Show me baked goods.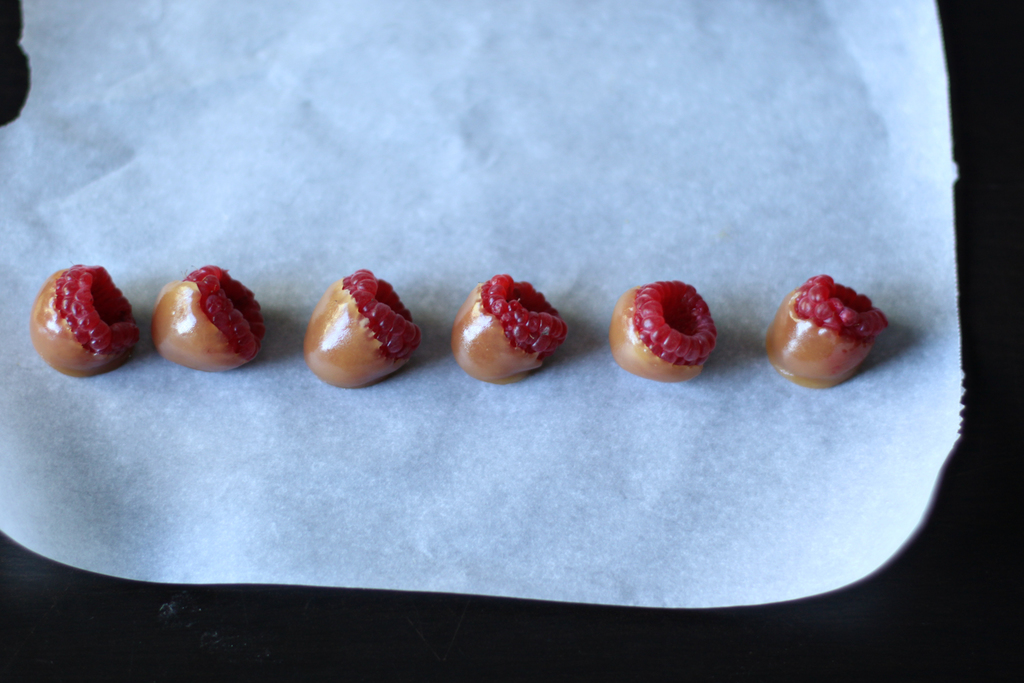
baked goods is here: 27 264 143 381.
